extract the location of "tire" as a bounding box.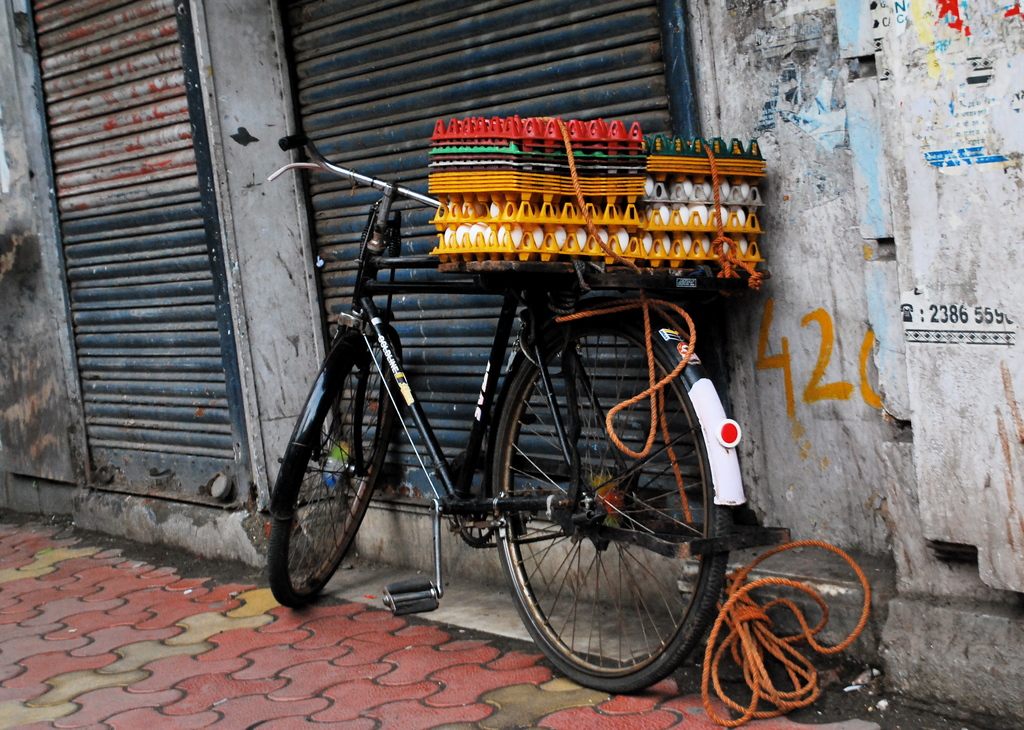
500:318:740:695.
